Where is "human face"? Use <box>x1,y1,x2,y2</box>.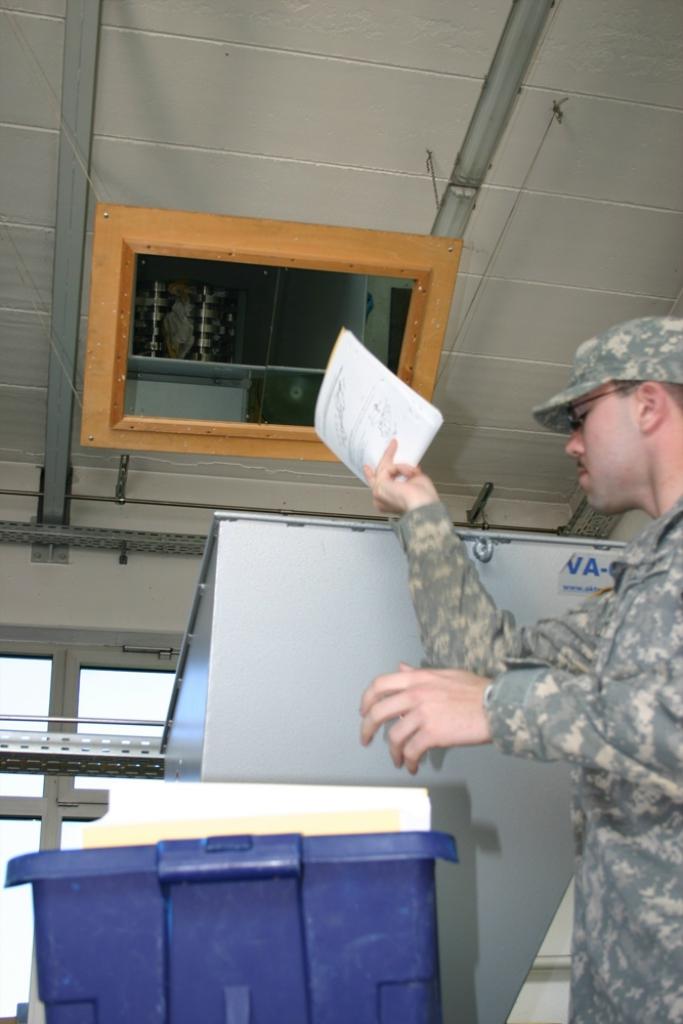
<box>566,381,639,518</box>.
